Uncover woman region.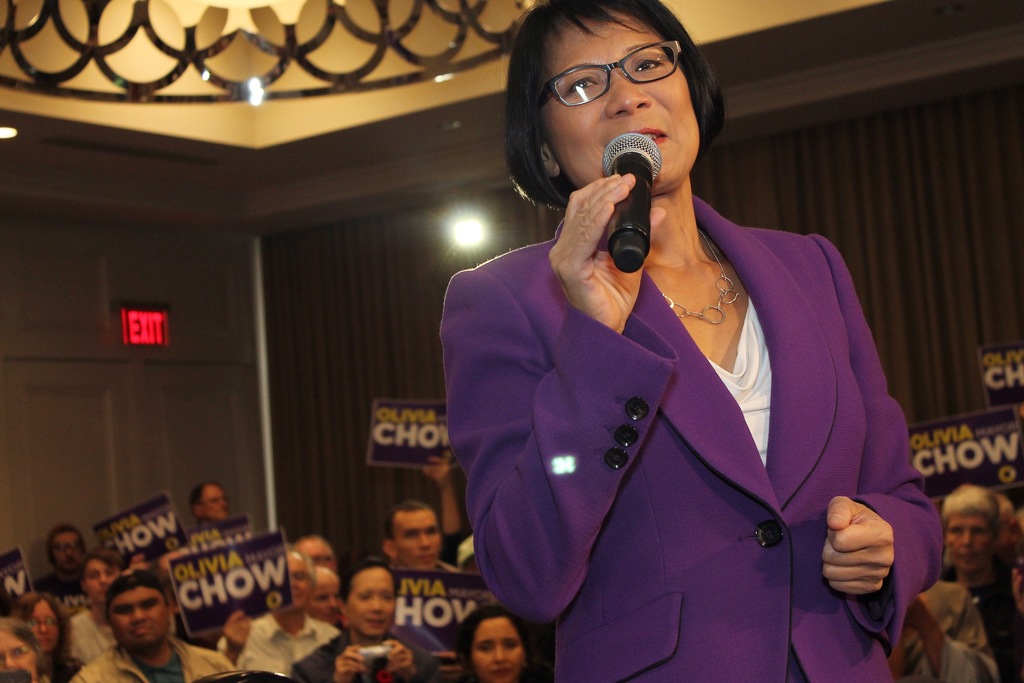
Uncovered: rect(0, 618, 56, 682).
